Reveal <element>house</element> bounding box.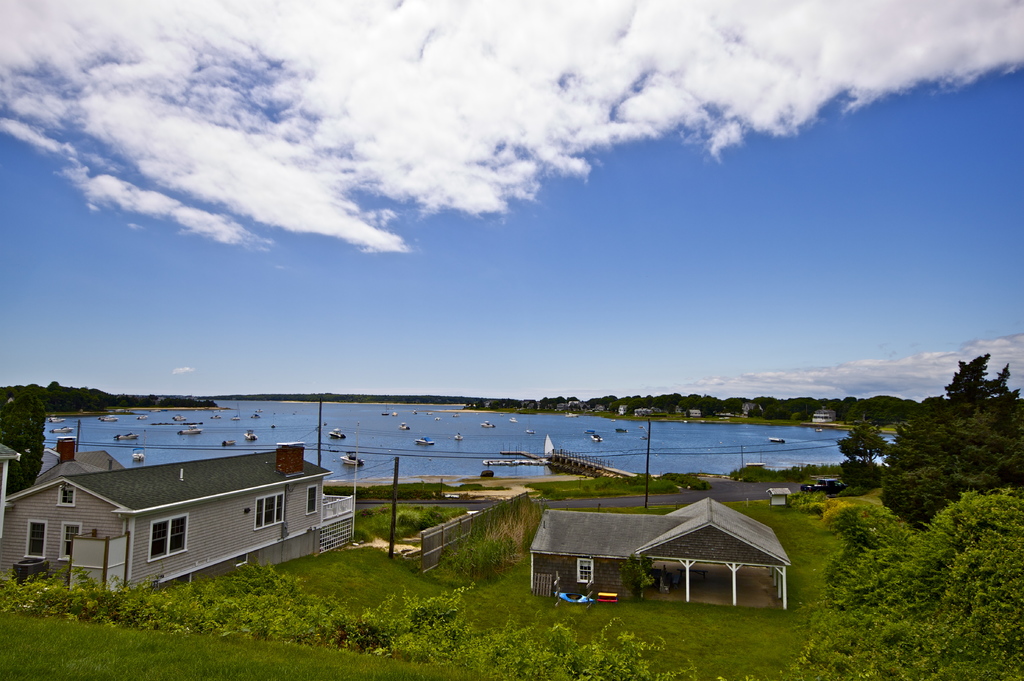
Revealed: rect(552, 494, 788, 614).
